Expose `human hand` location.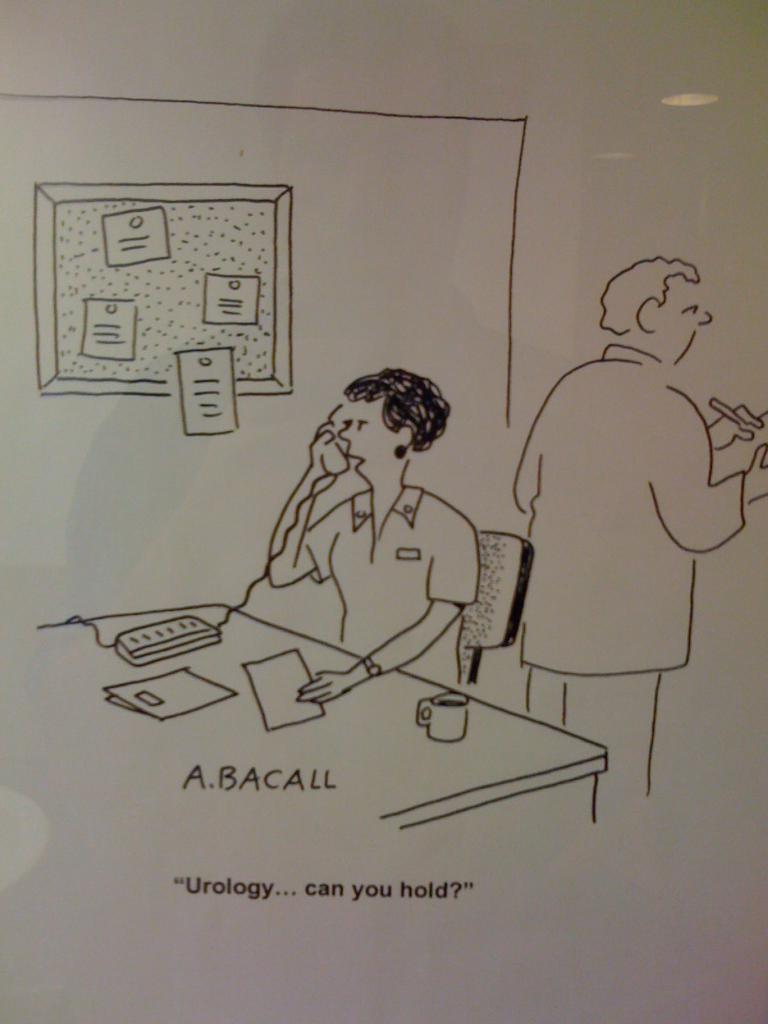
Exposed at (296,669,352,709).
